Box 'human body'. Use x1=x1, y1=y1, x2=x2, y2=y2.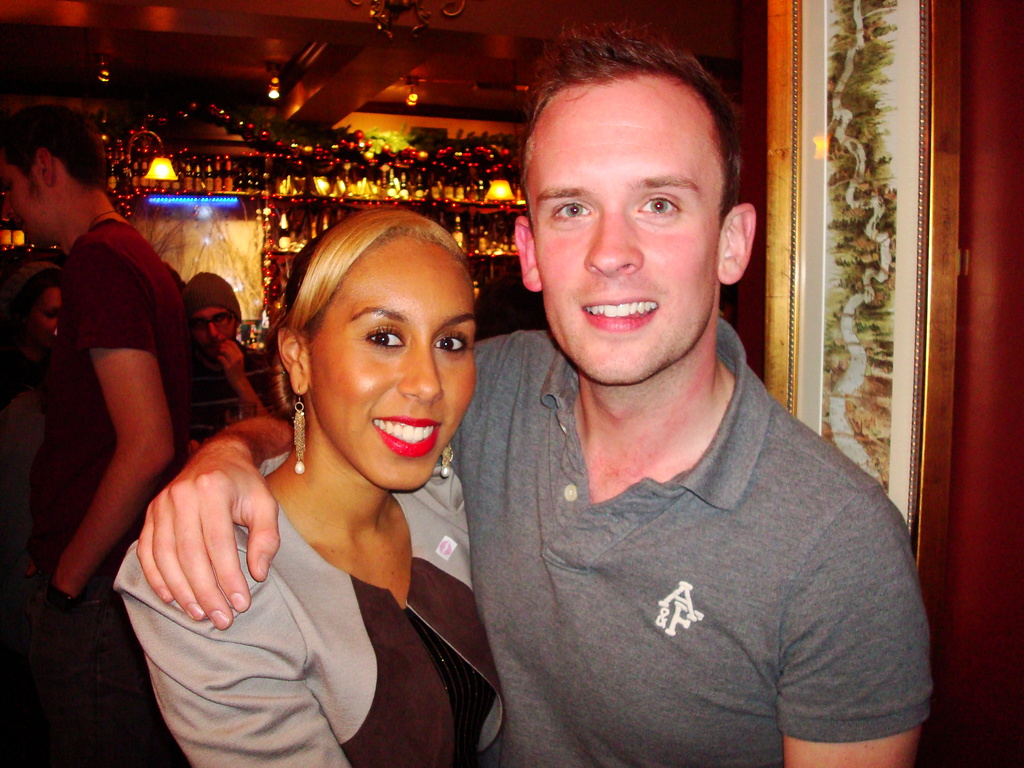
x1=112, y1=205, x2=513, y2=678.
